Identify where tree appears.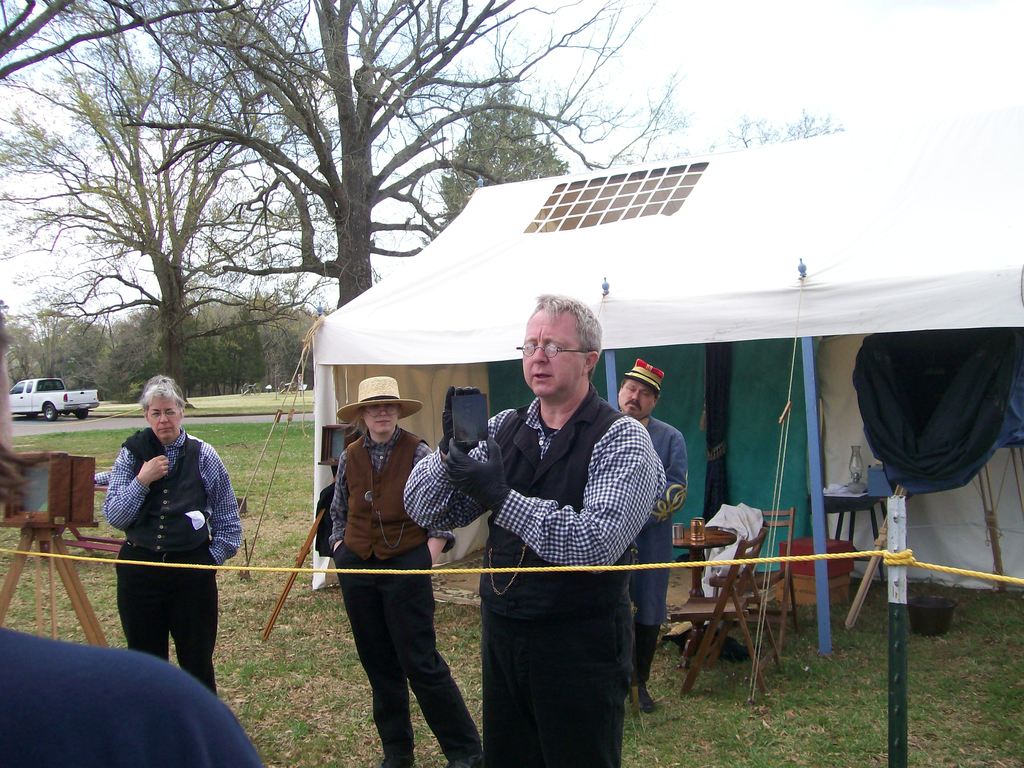
Appears at 728 108 851 152.
